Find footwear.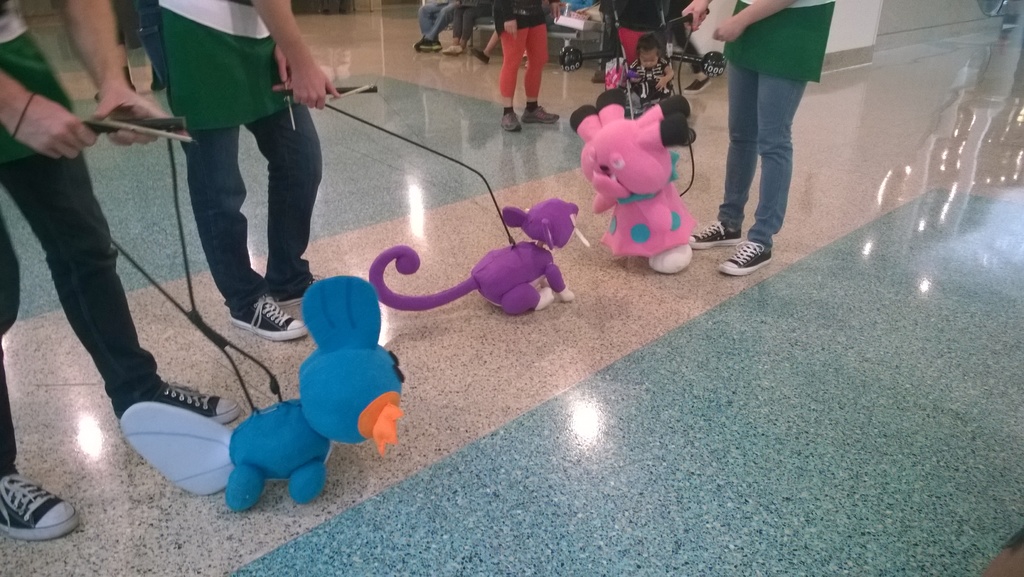
<region>273, 279, 336, 312</region>.
